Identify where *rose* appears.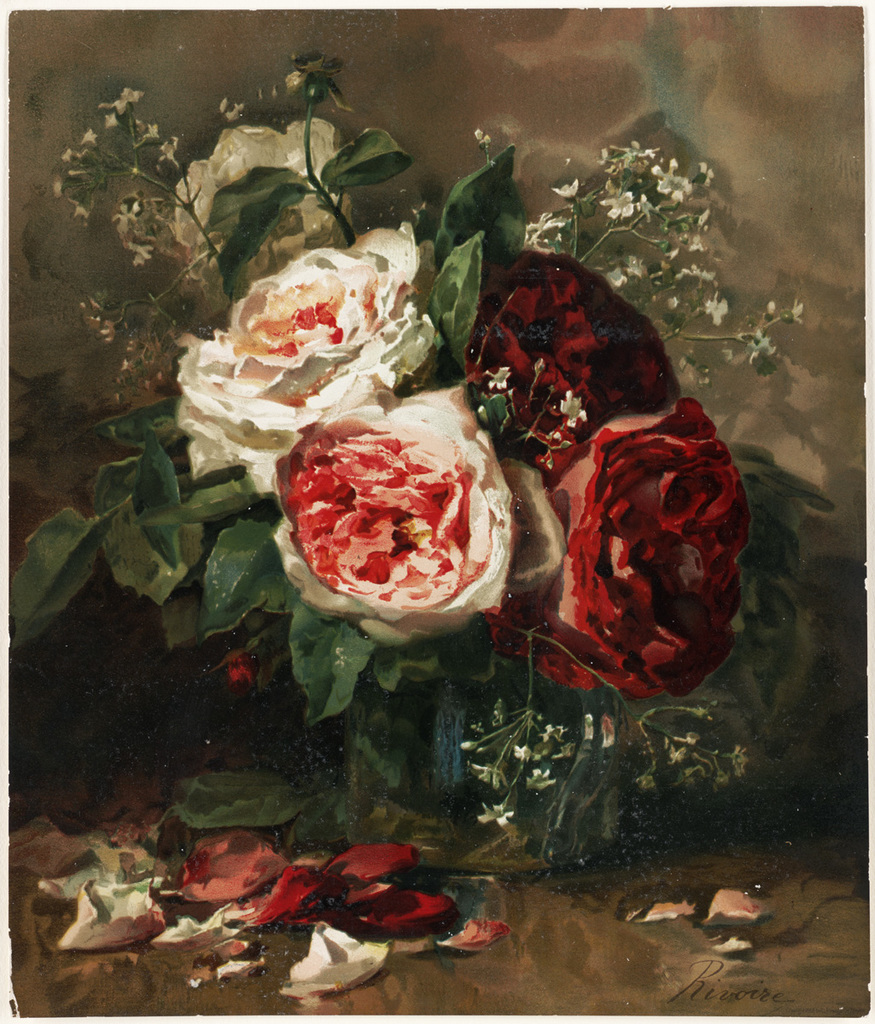
Appears at (x1=165, y1=230, x2=440, y2=494).
